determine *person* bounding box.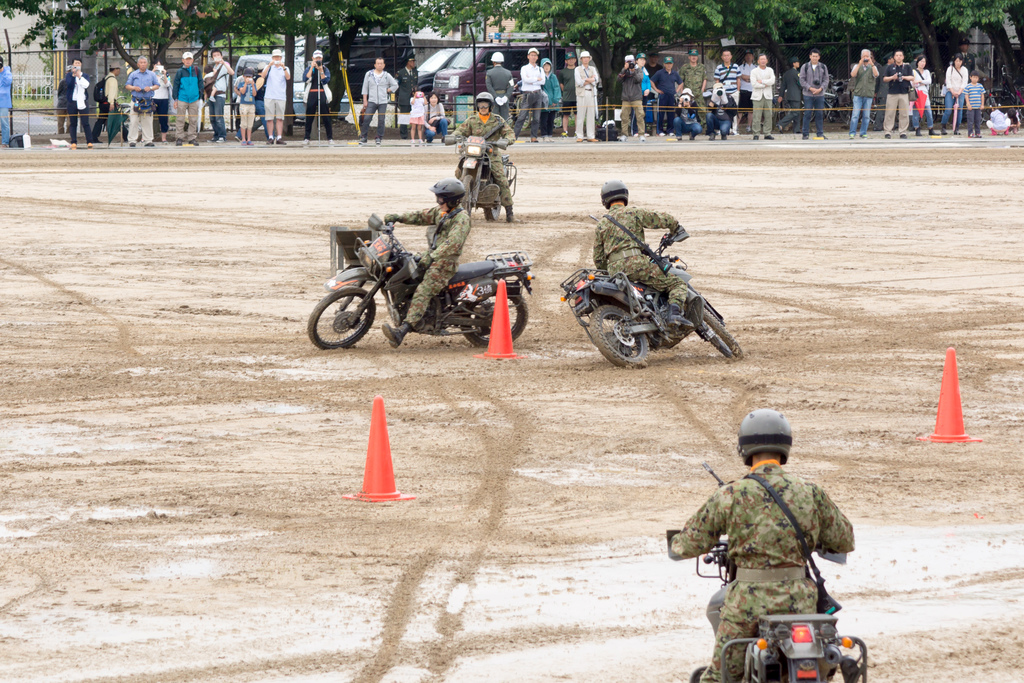
Determined: <bbox>511, 51, 538, 135</bbox>.
